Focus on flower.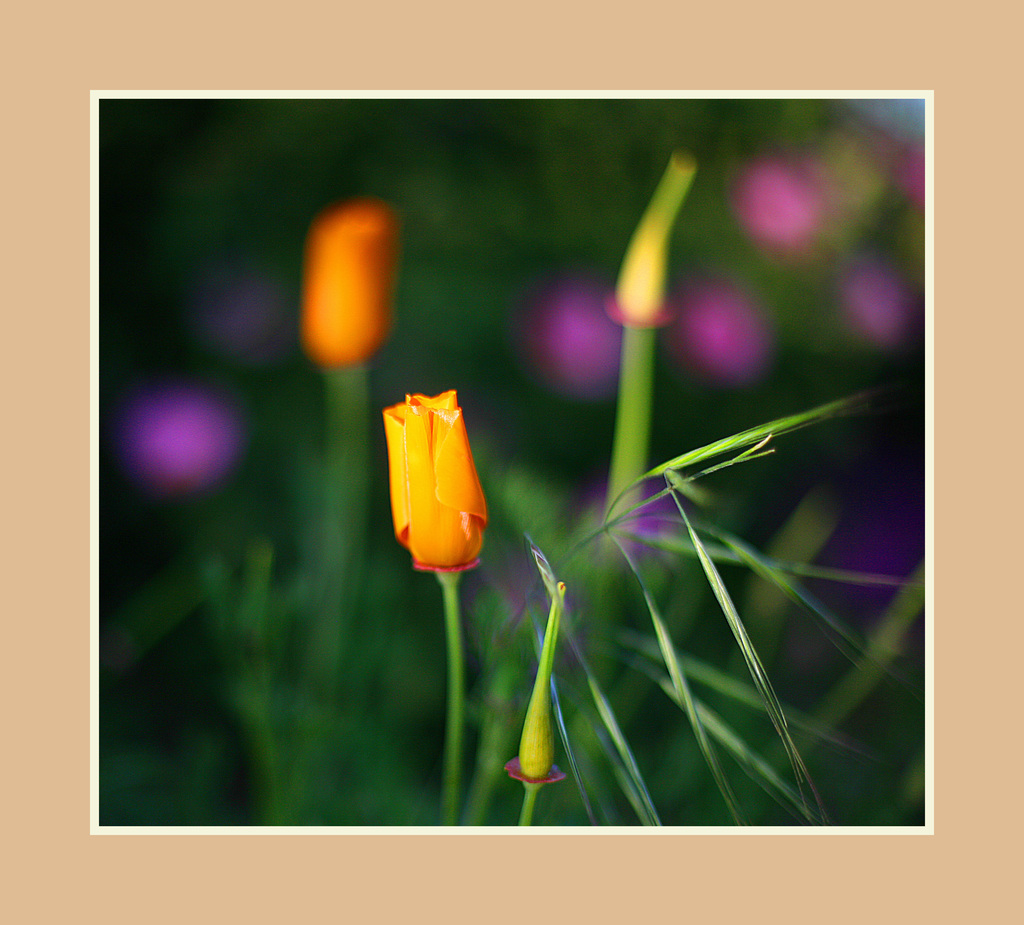
Focused at [left=665, top=278, right=768, bottom=381].
